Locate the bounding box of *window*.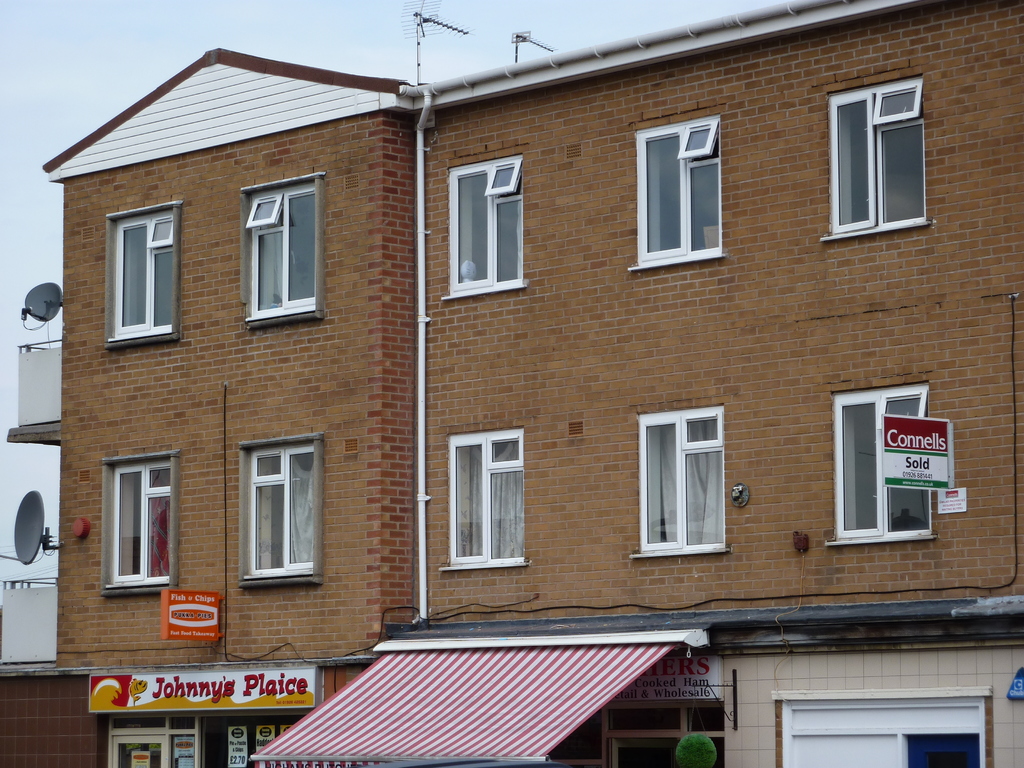
Bounding box: Rect(100, 452, 179, 597).
